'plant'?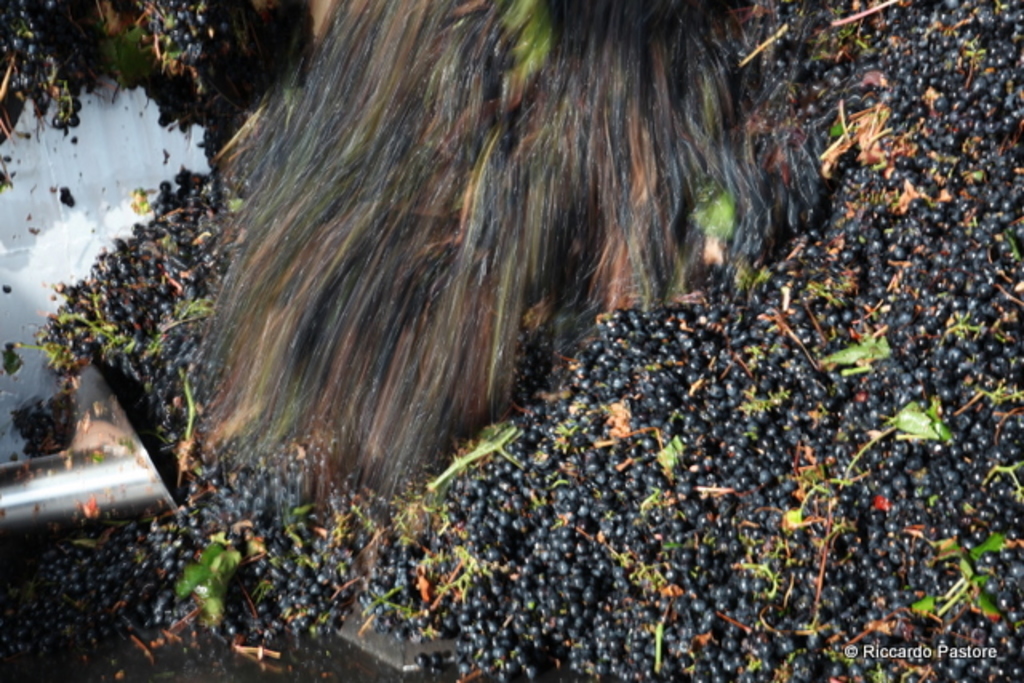
crop(944, 312, 982, 338)
